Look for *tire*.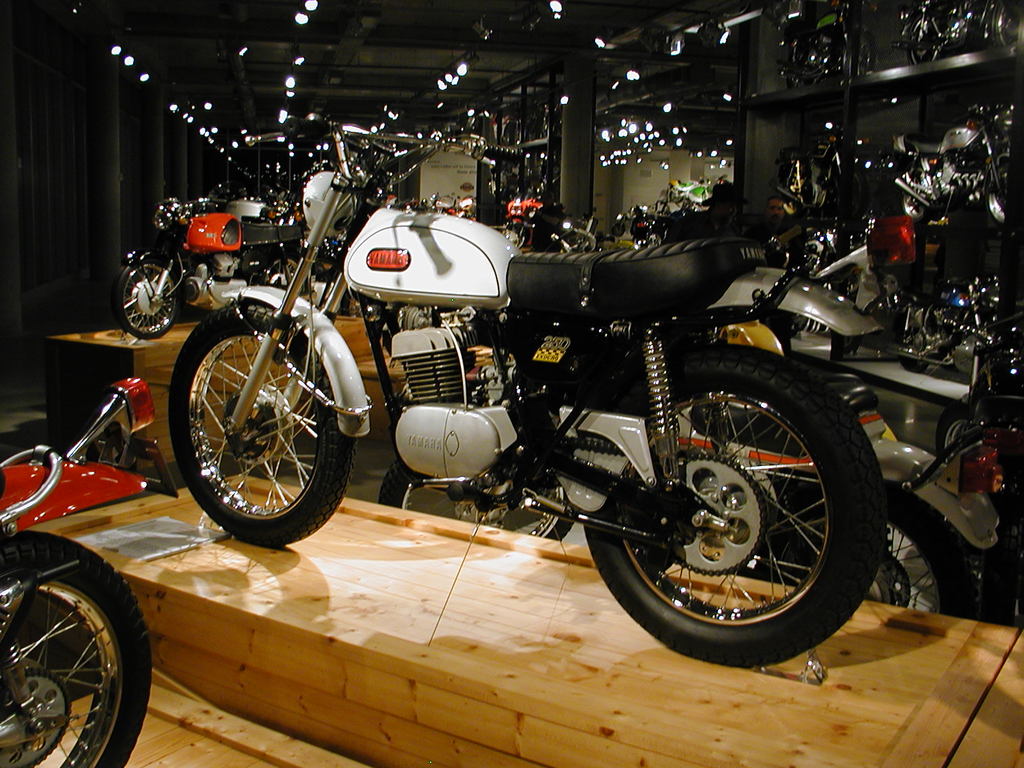
Found: Rect(936, 403, 976, 466).
